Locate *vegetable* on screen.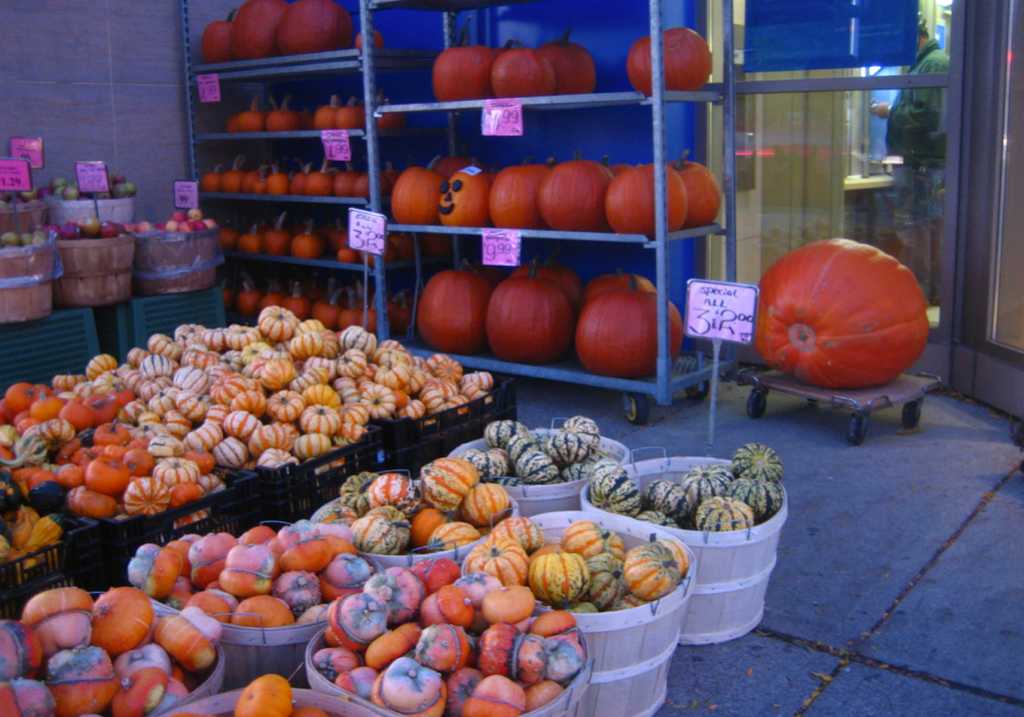
On screen at select_region(297, 313, 322, 332).
